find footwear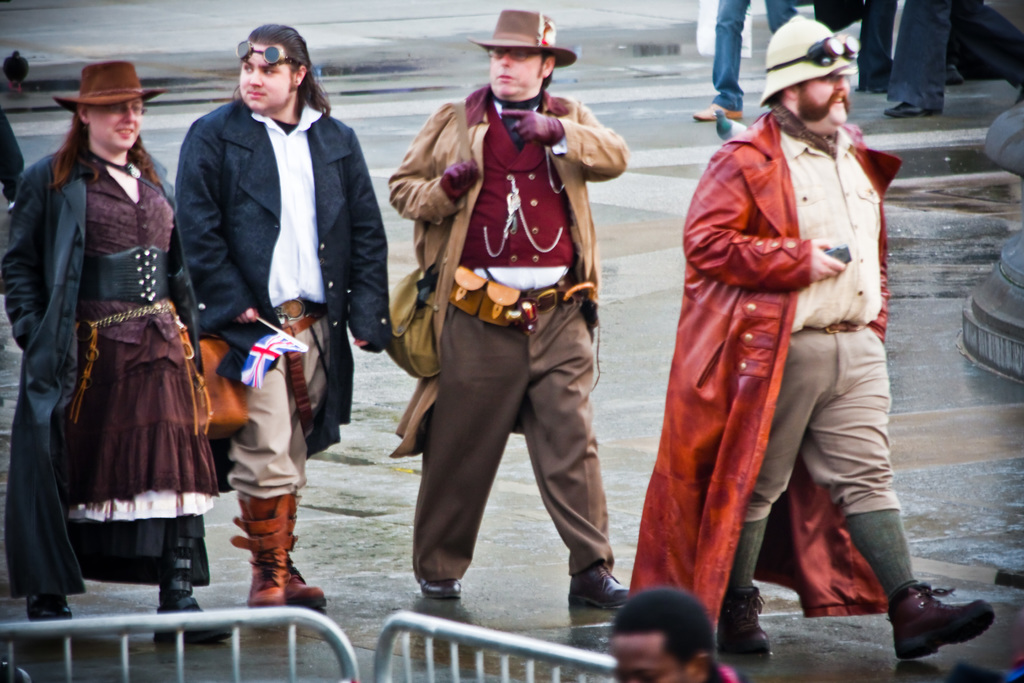
pyautogui.locateOnScreen(890, 589, 1001, 670)
